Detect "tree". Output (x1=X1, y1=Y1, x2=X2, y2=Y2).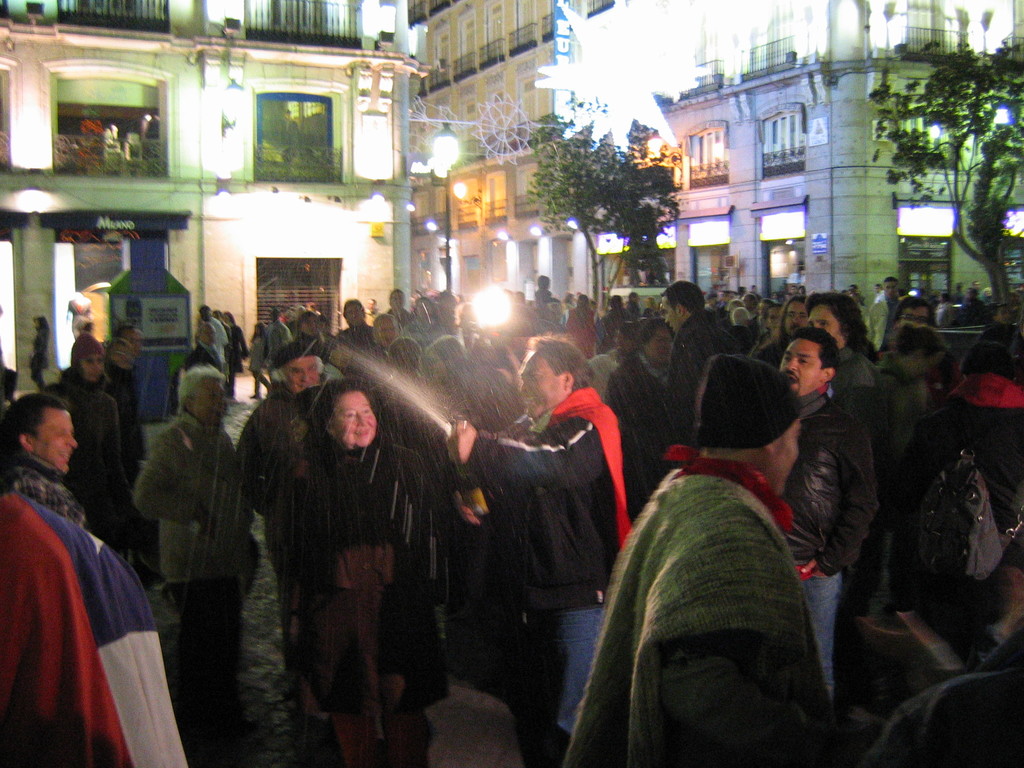
(x1=527, y1=125, x2=687, y2=319).
